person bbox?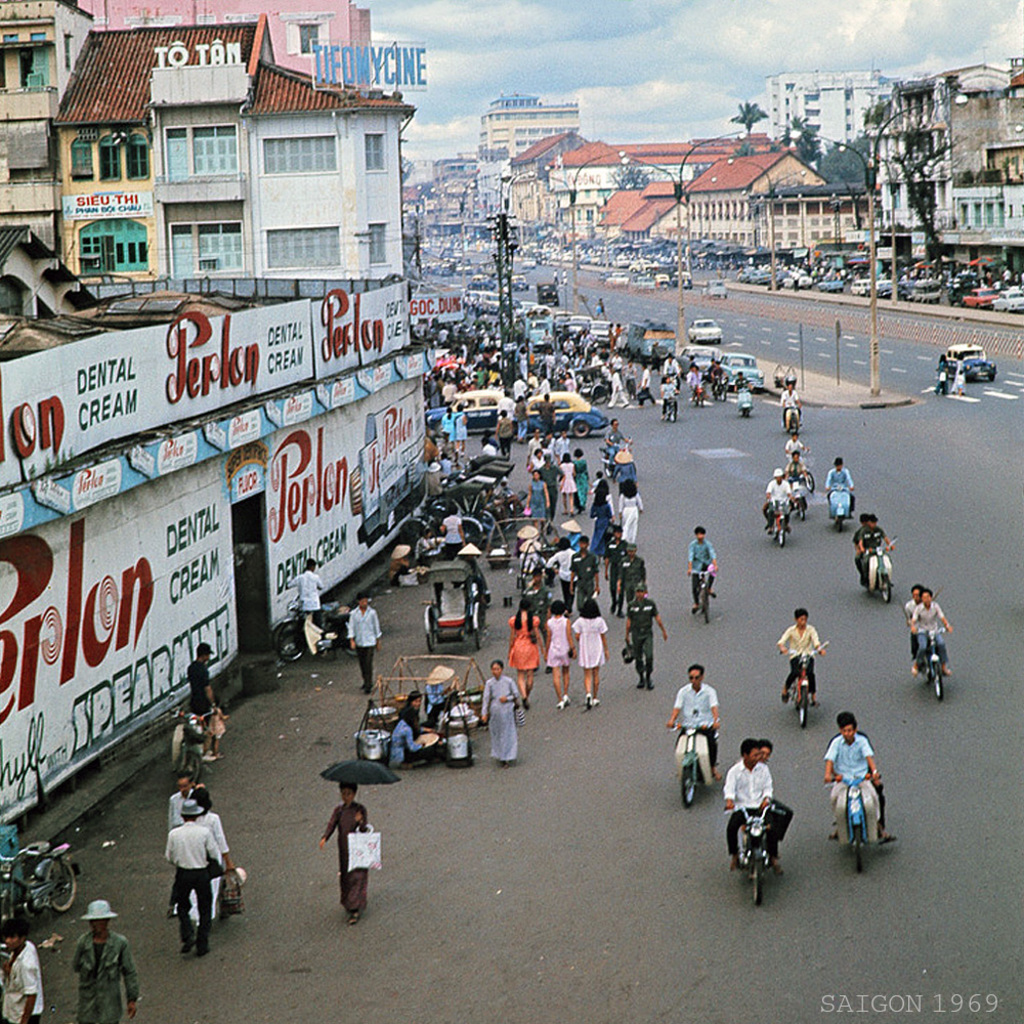
x1=423, y1=665, x2=454, y2=711
